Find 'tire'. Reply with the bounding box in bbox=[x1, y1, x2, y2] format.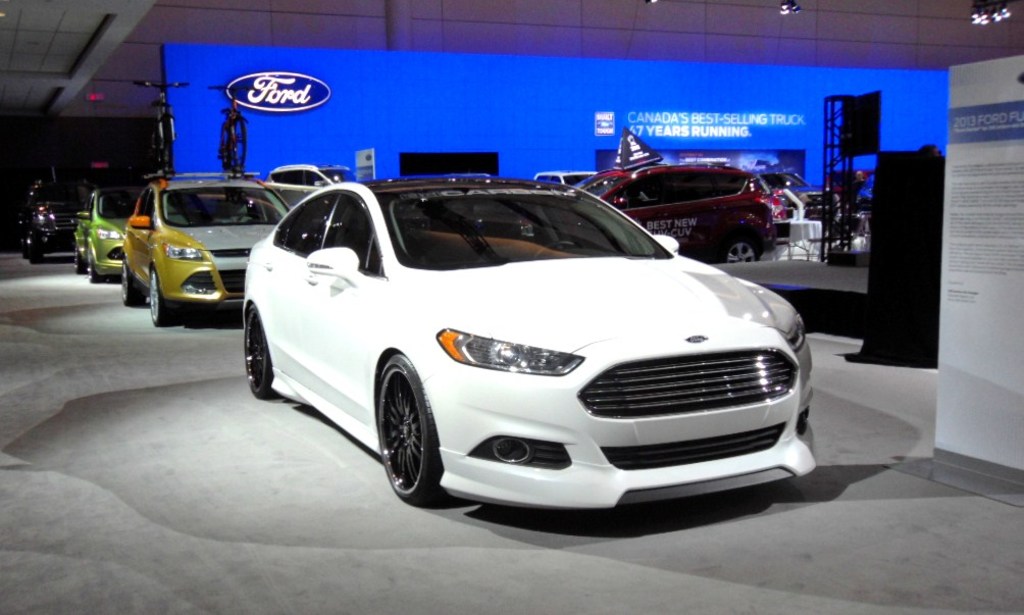
bbox=[717, 232, 762, 266].
